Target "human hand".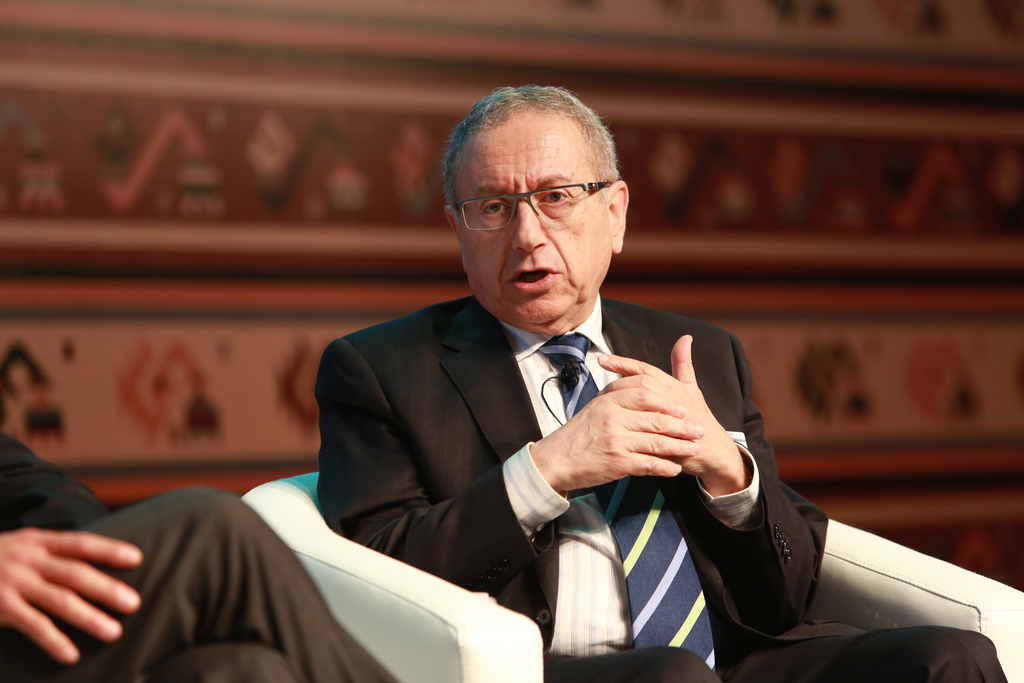
Target region: [596,331,733,475].
